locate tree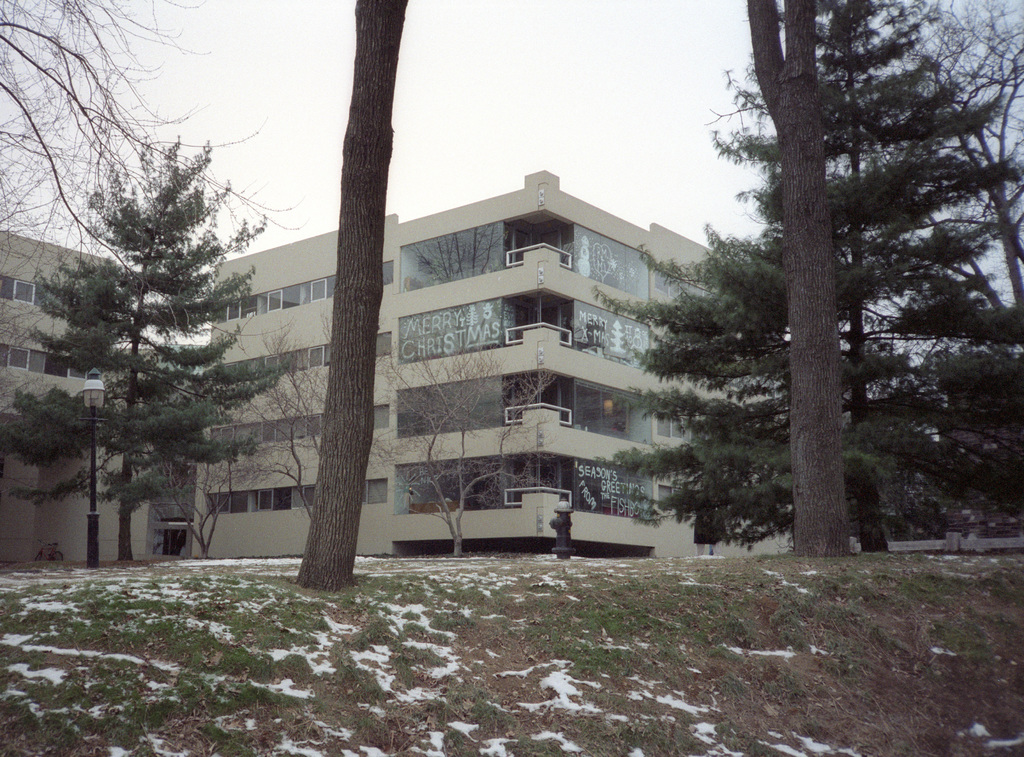
[29, 104, 271, 572]
